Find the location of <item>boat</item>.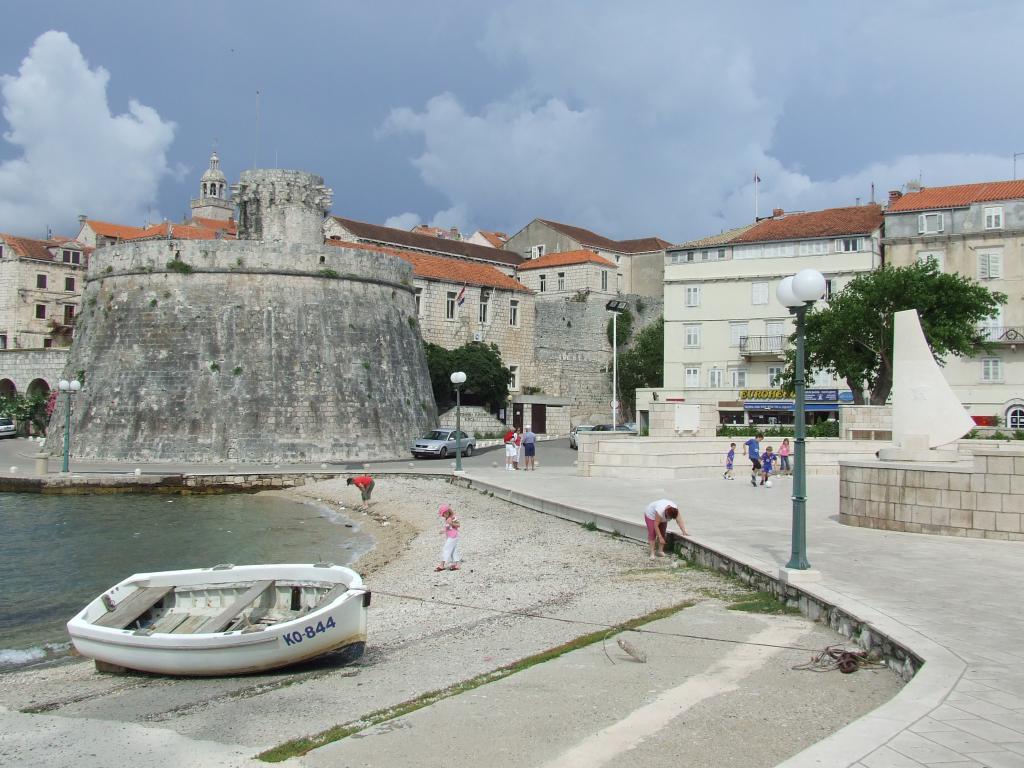
Location: x1=56 y1=565 x2=362 y2=676.
